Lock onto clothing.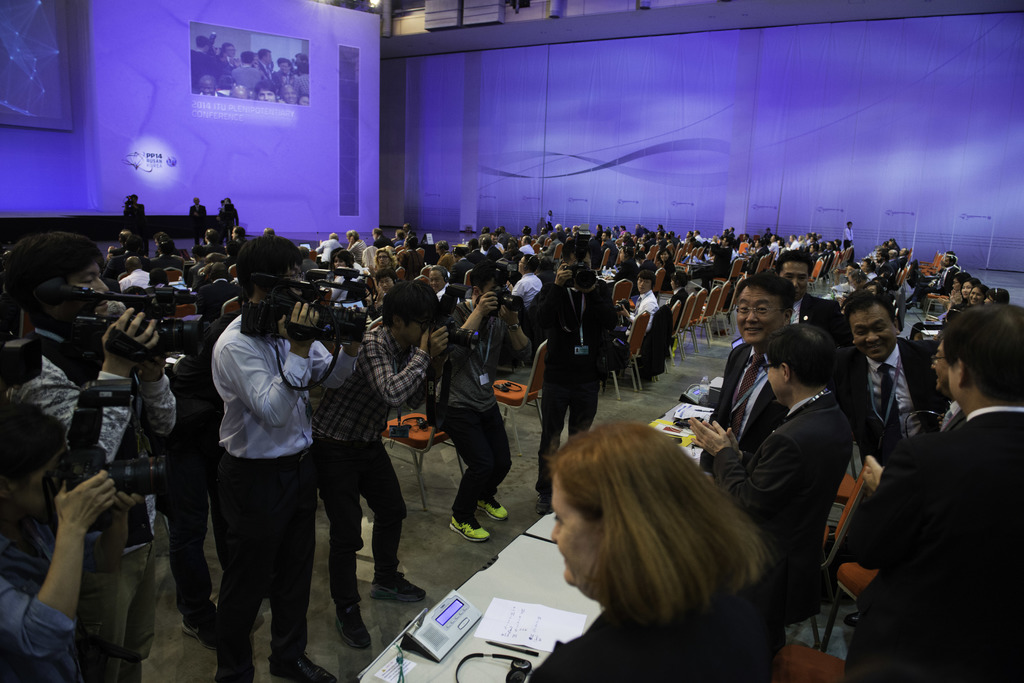
Locked: detection(698, 246, 731, 293).
